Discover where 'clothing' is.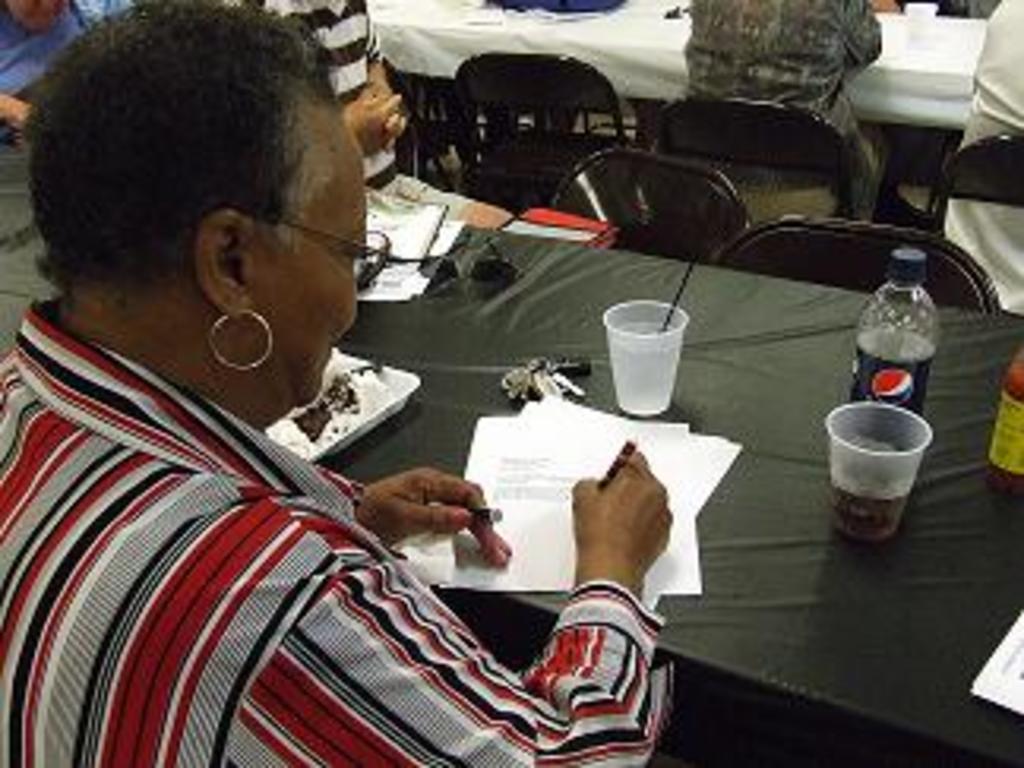
Discovered at region(680, 0, 888, 221).
